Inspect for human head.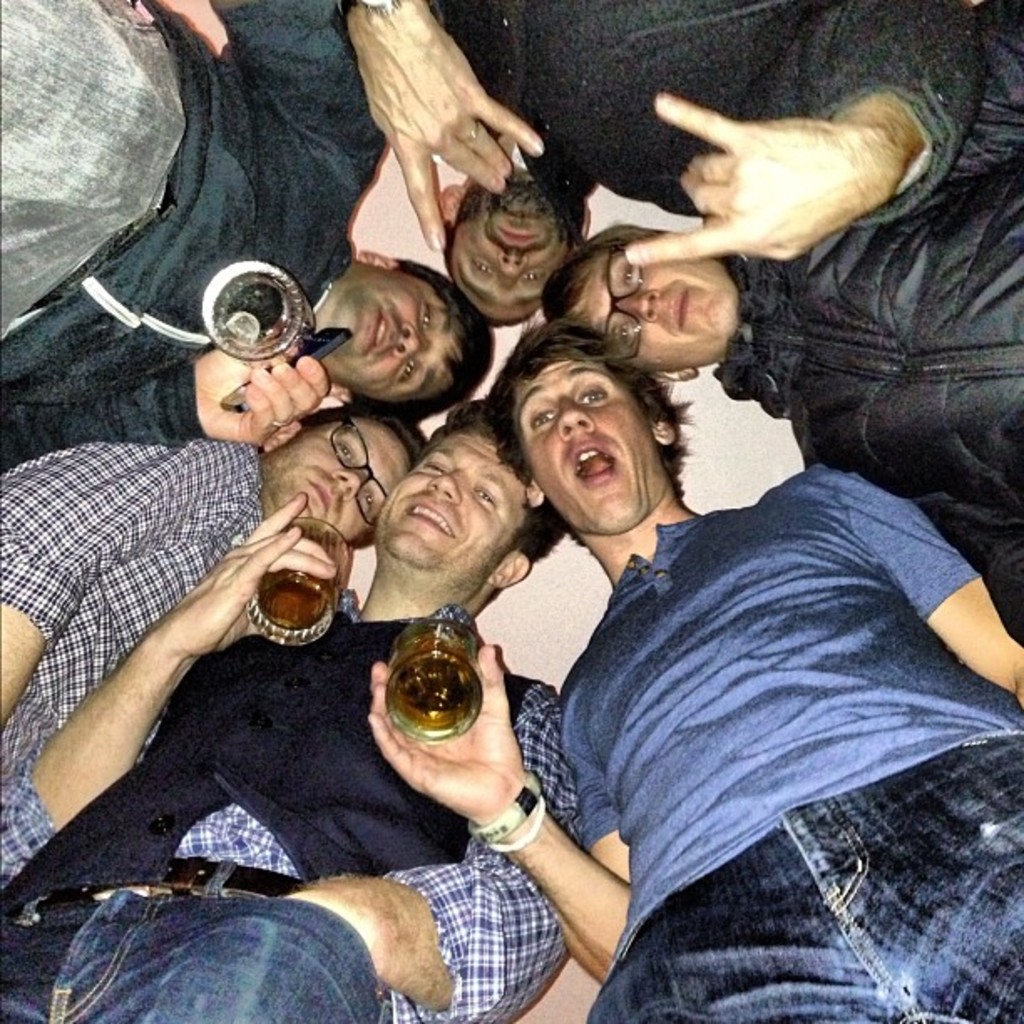
Inspection: bbox=(300, 239, 487, 402).
